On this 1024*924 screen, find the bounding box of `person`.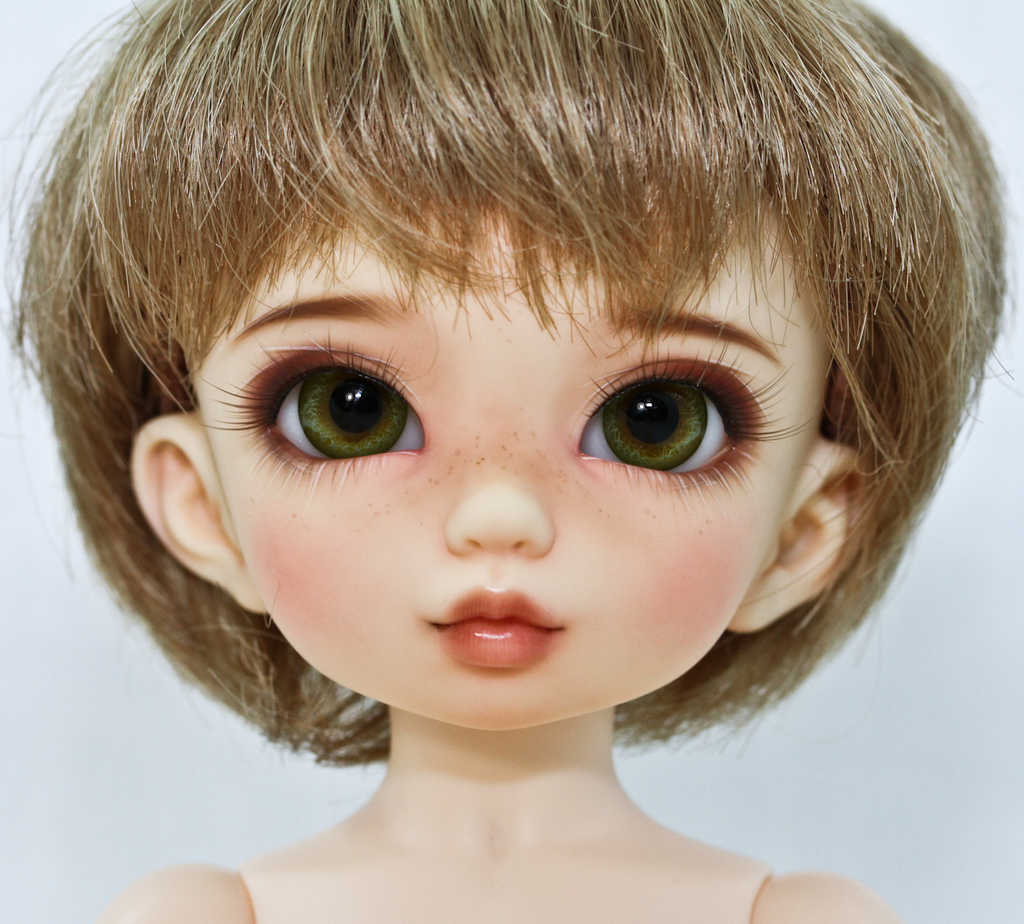
Bounding box: 0:0:1008:923.
